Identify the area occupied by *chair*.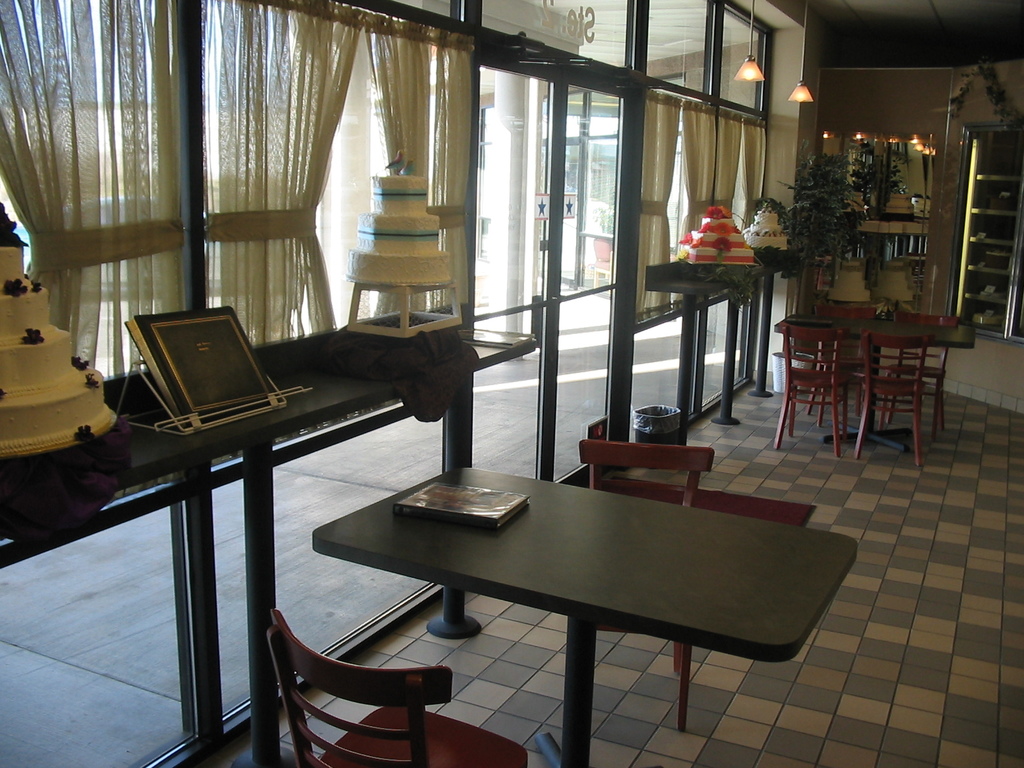
Area: bbox=(851, 329, 924, 463).
